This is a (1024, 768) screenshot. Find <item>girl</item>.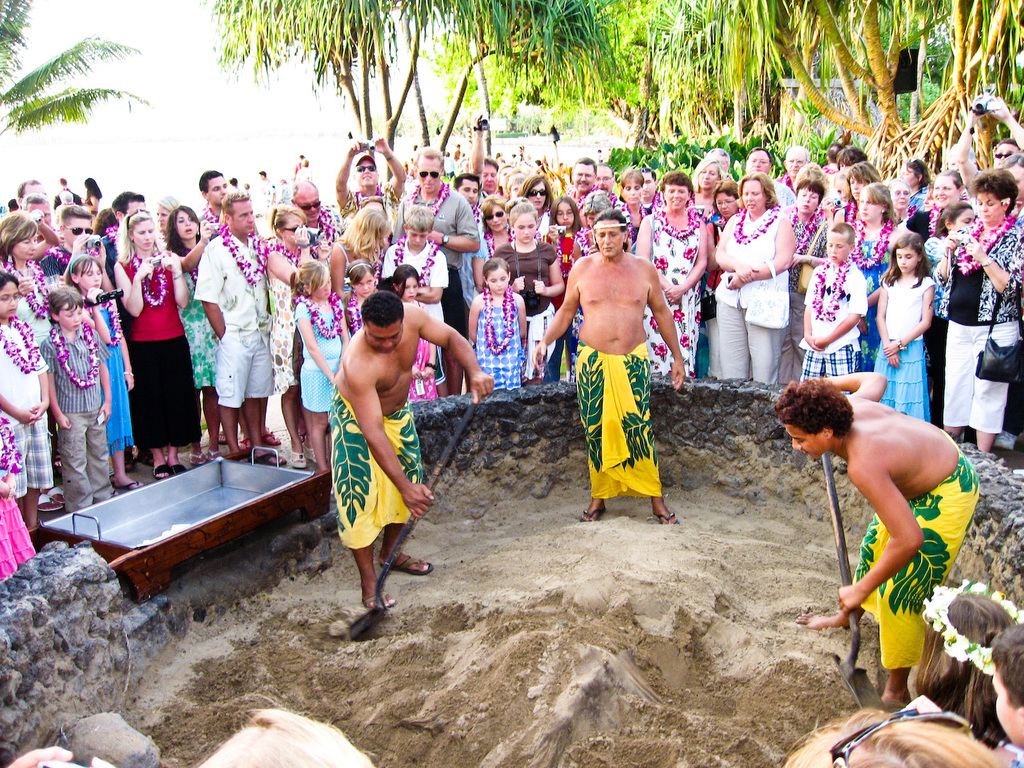
Bounding box: bbox=[339, 257, 377, 332].
